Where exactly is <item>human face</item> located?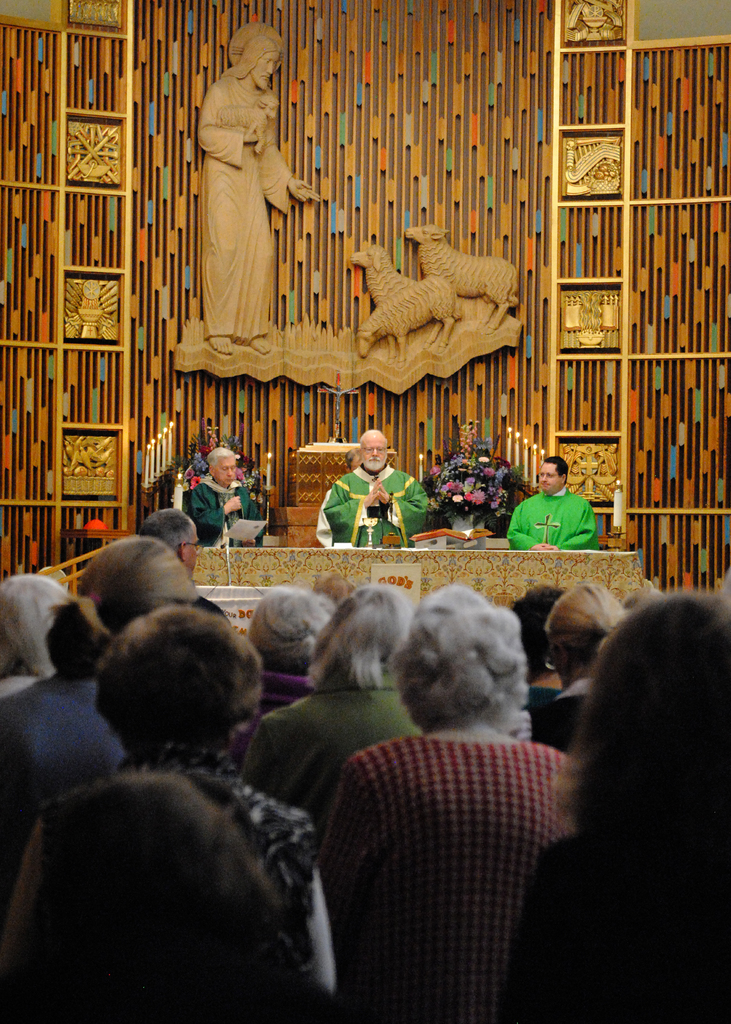
Its bounding box is 213 455 236 487.
